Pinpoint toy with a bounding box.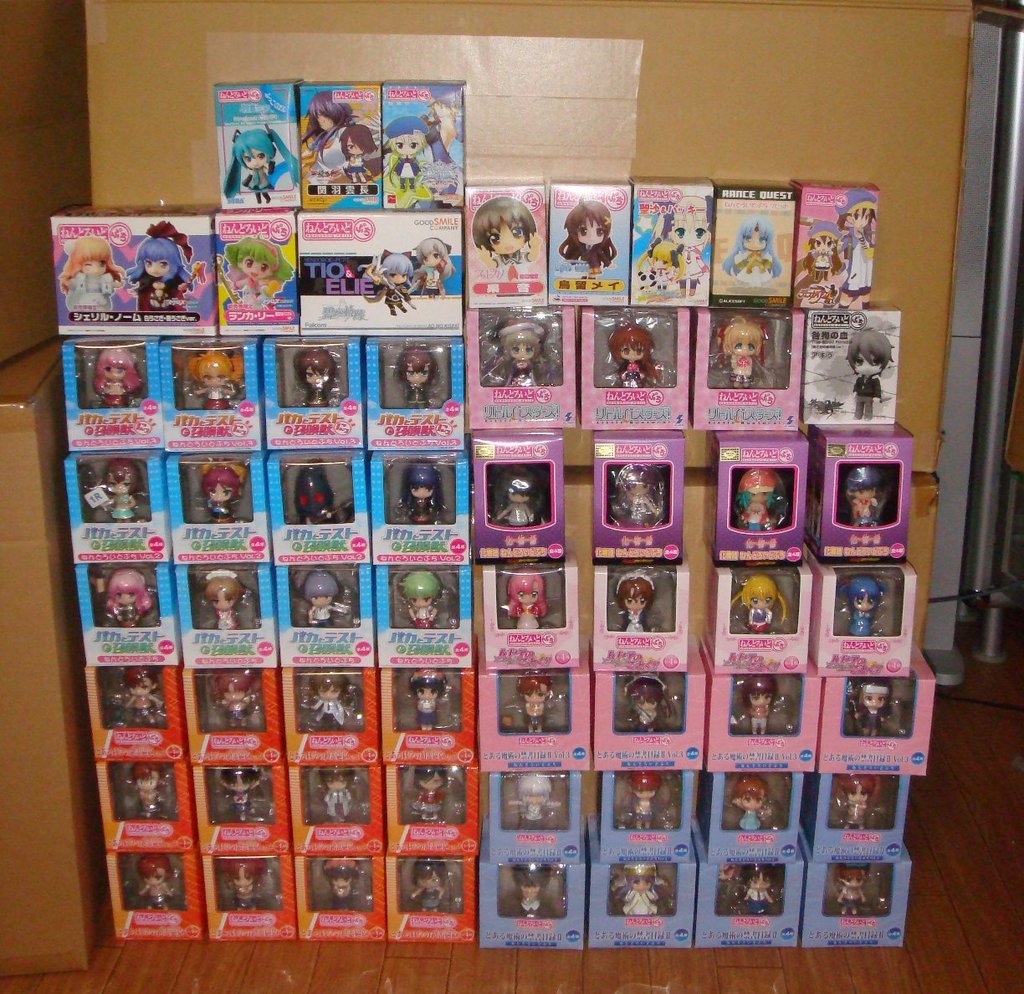
[851,687,899,739].
